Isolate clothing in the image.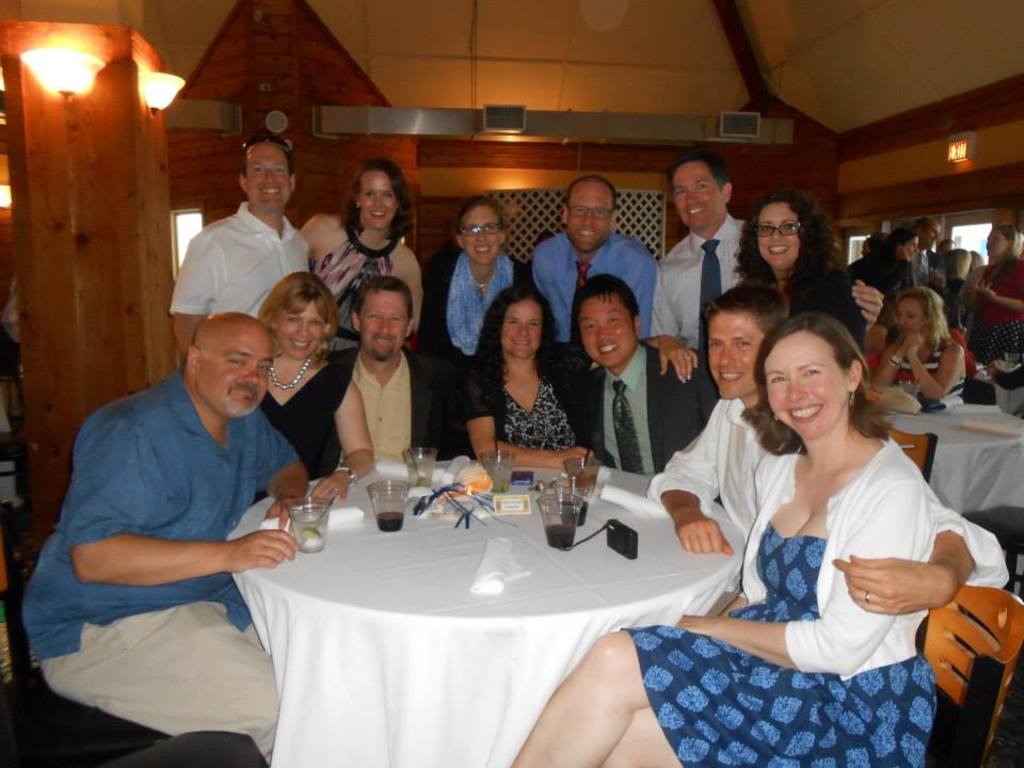
Isolated region: x1=326, y1=339, x2=479, y2=470.
